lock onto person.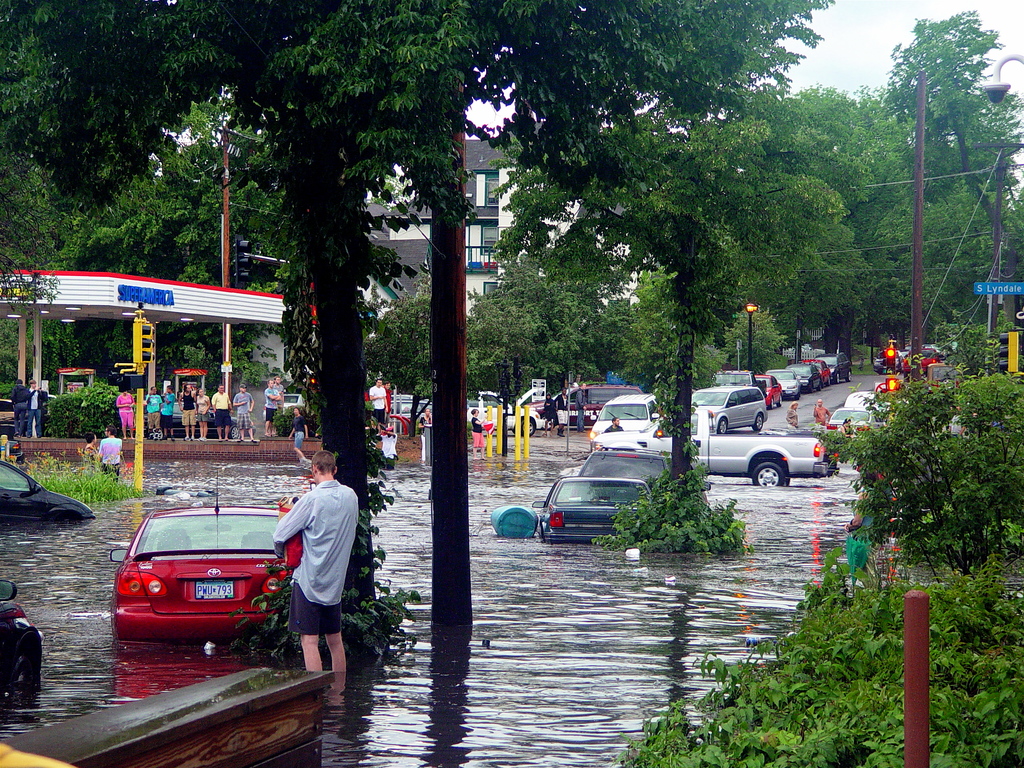
Locked: region(277, 444, 356, 669).
